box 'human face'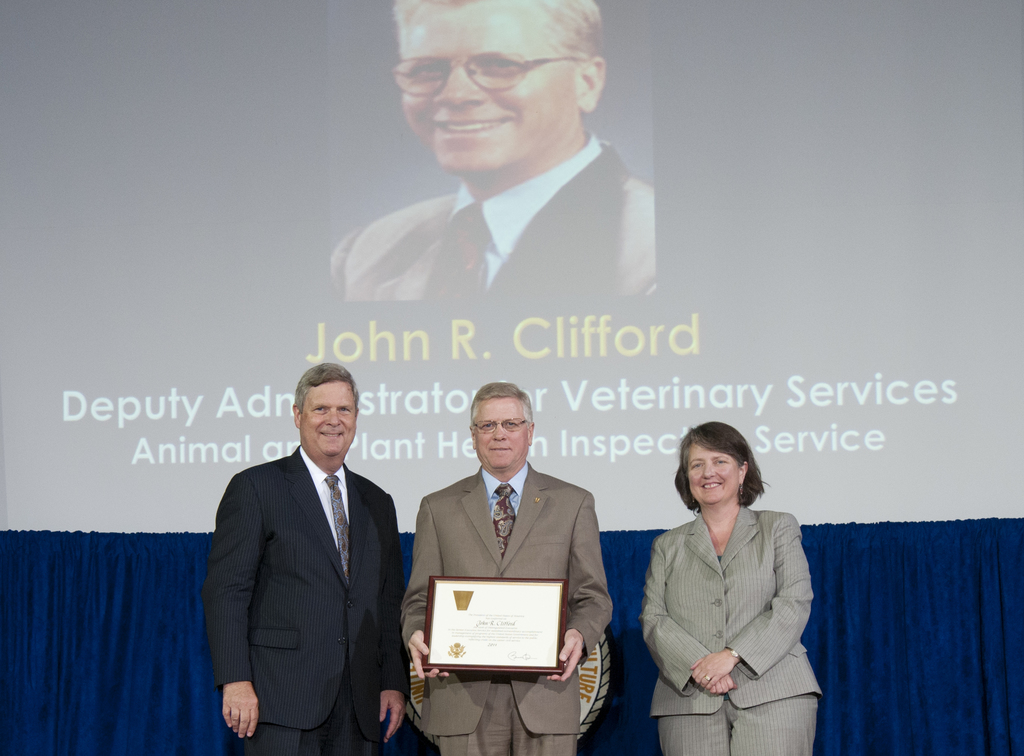
476:401:531:470
